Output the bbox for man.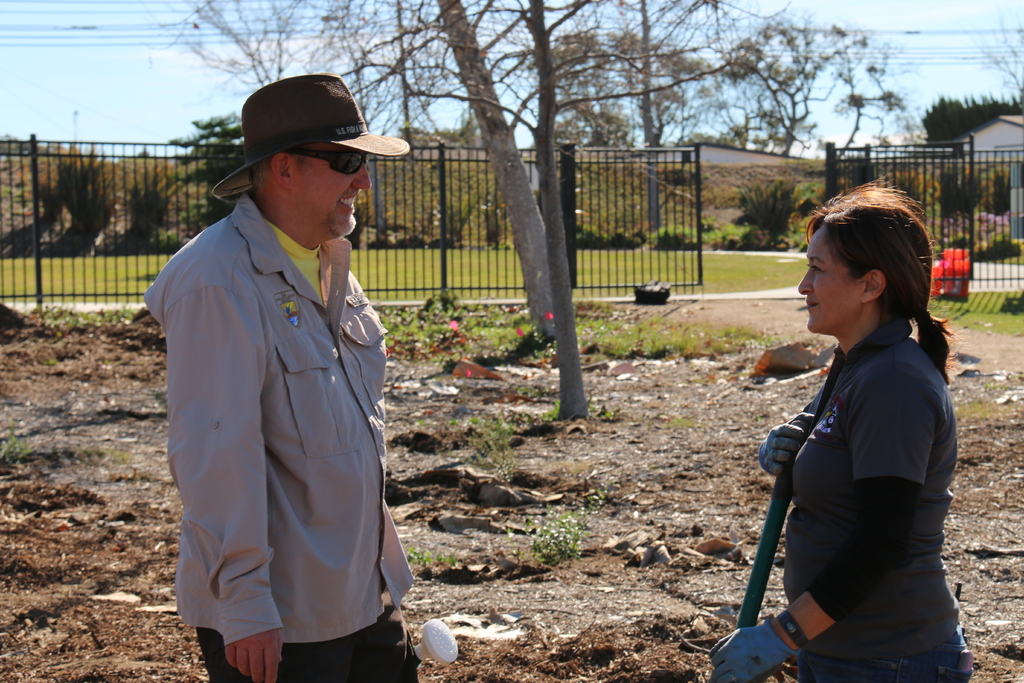
(x1=142, y1=69, x2=424, y2=682).
